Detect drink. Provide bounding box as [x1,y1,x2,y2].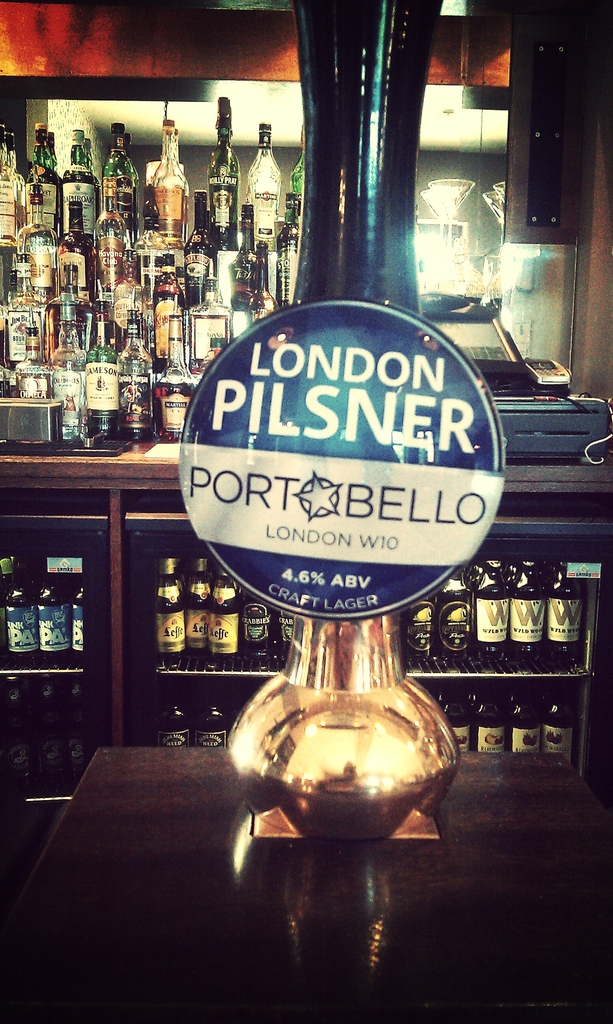
[8,131,24,232].
